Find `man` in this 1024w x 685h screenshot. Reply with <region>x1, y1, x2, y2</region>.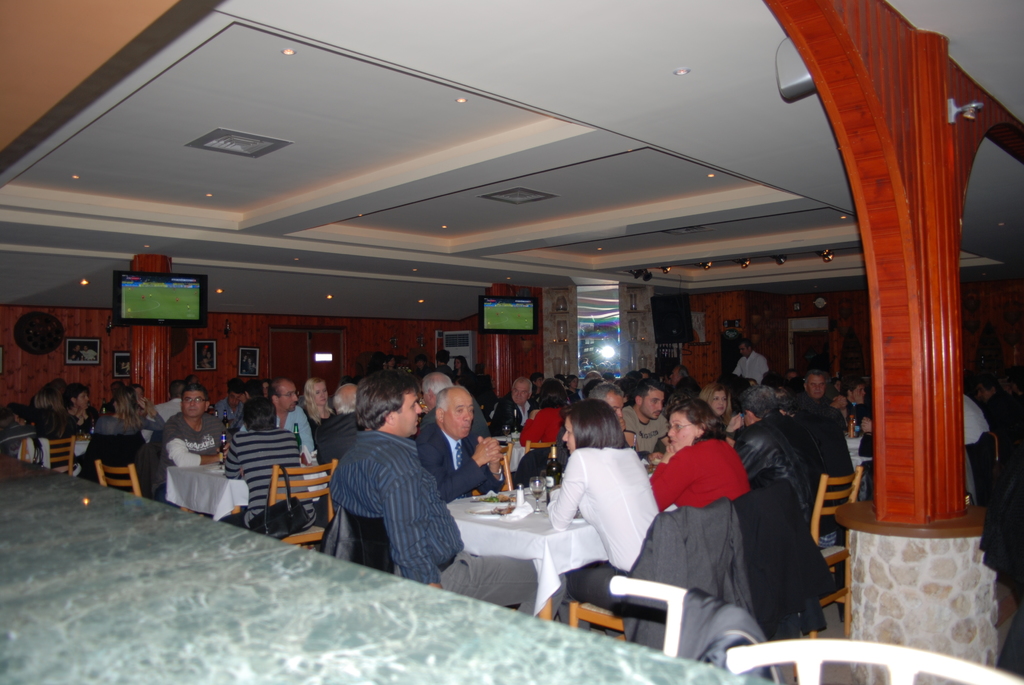
<region>268, 375, 316, 453</region>.
